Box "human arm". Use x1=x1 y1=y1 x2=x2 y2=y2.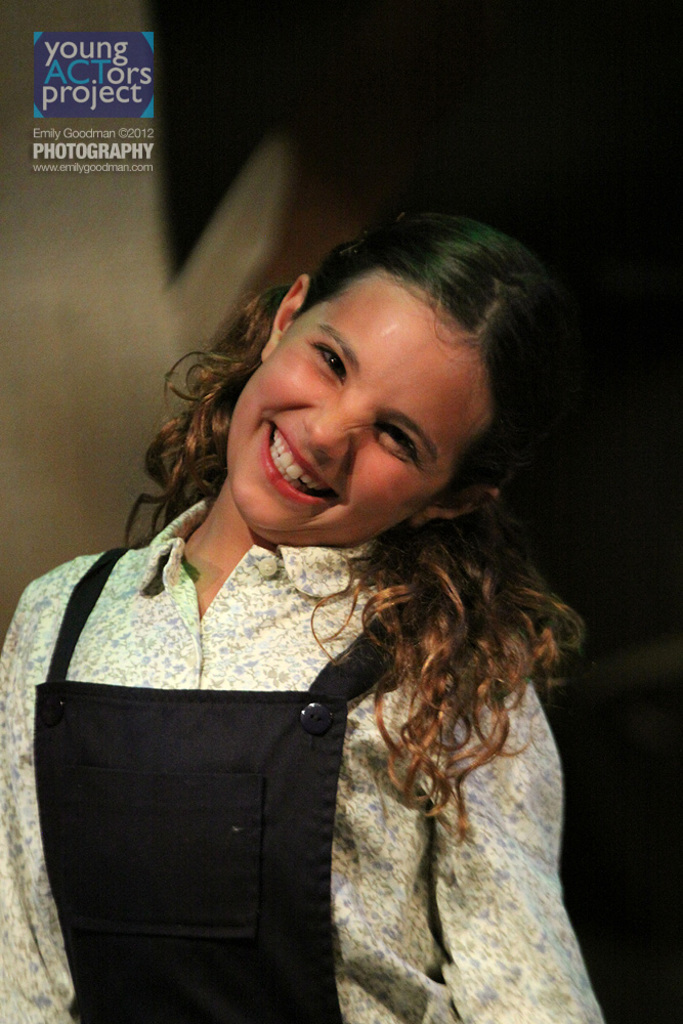
x1=449 y1=647 x2=597 y2=1023.
